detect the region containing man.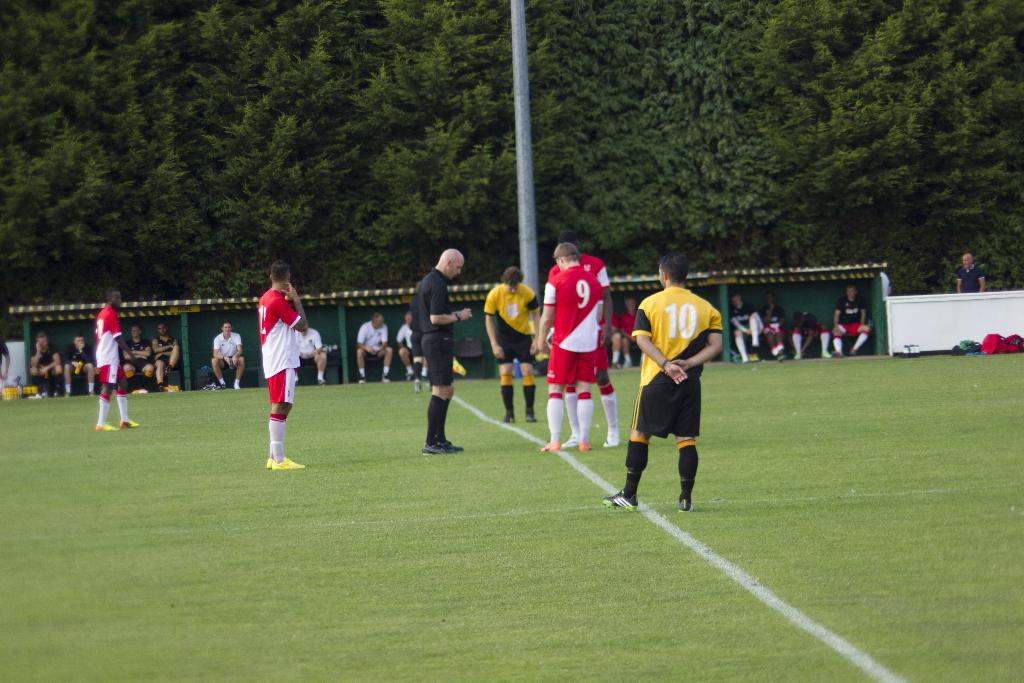
[830, 282, 866, 358].
